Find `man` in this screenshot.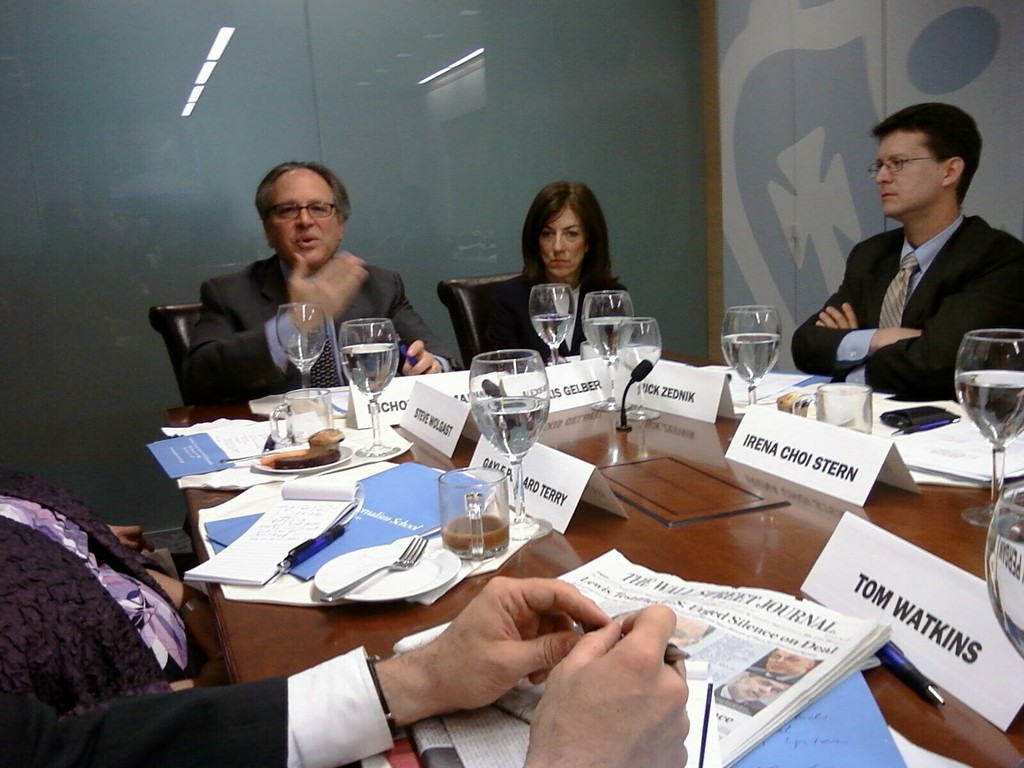
The bounding box for `man` is locate(0, 574, 687, 767).
